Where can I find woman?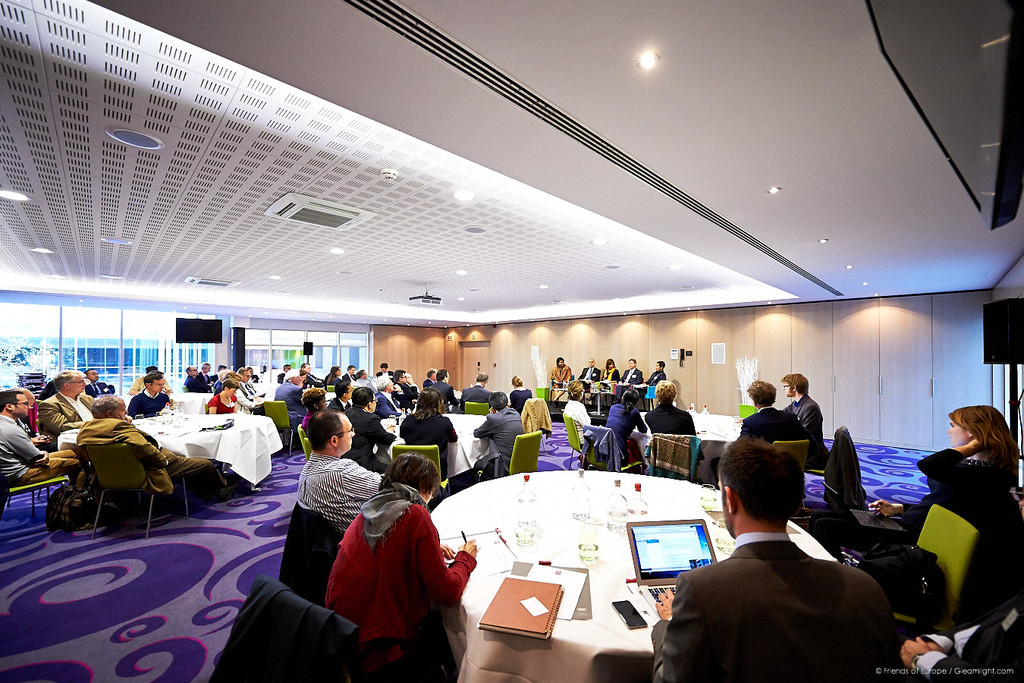
You can find it at [550, 357, 571, 403].
